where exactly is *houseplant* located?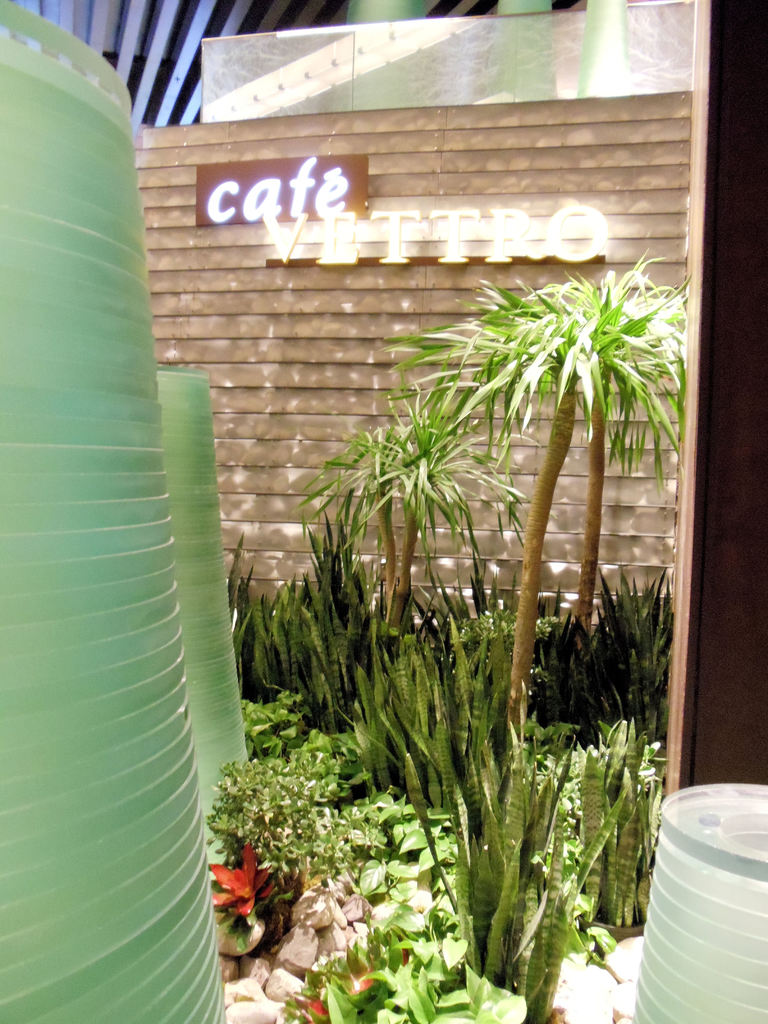
Its bounding box is [400, 264, 689, 787].
